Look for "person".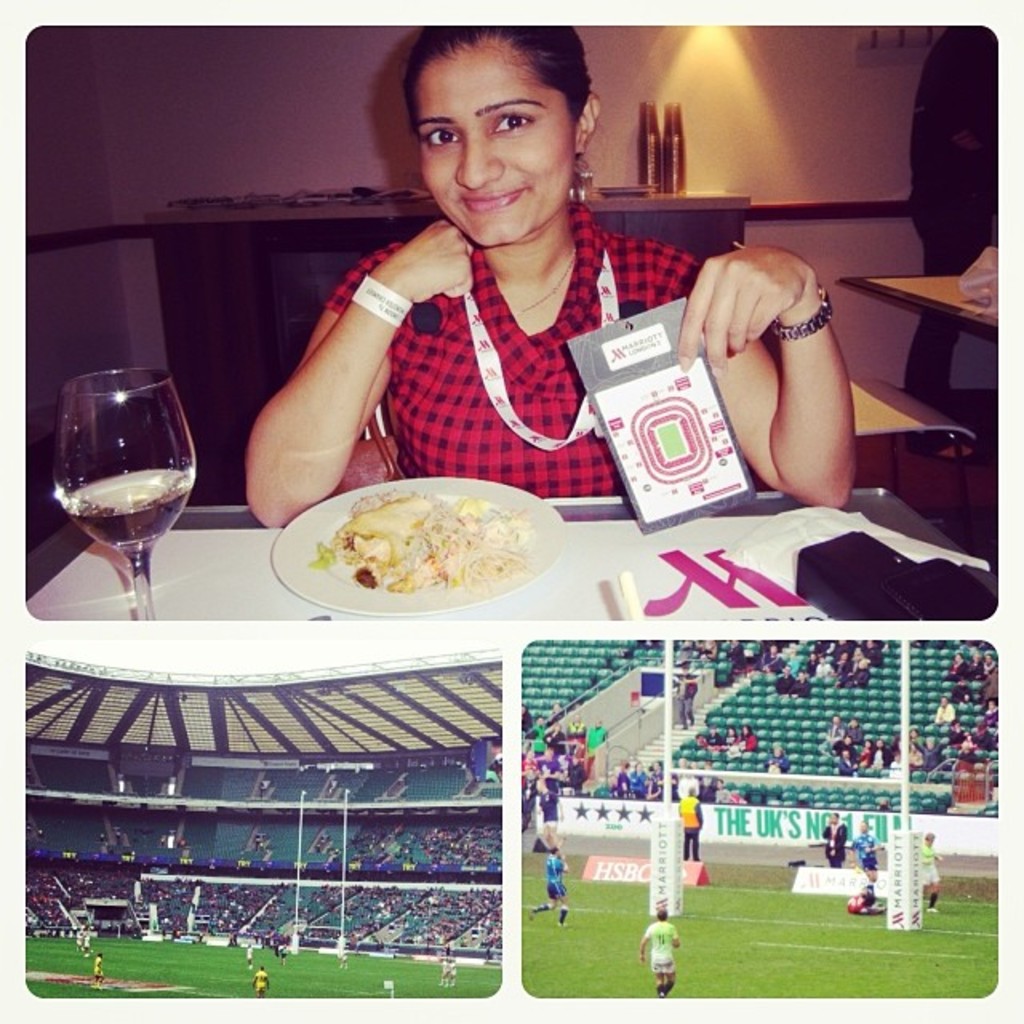
Found: box=[821, 811, 850, 867].
